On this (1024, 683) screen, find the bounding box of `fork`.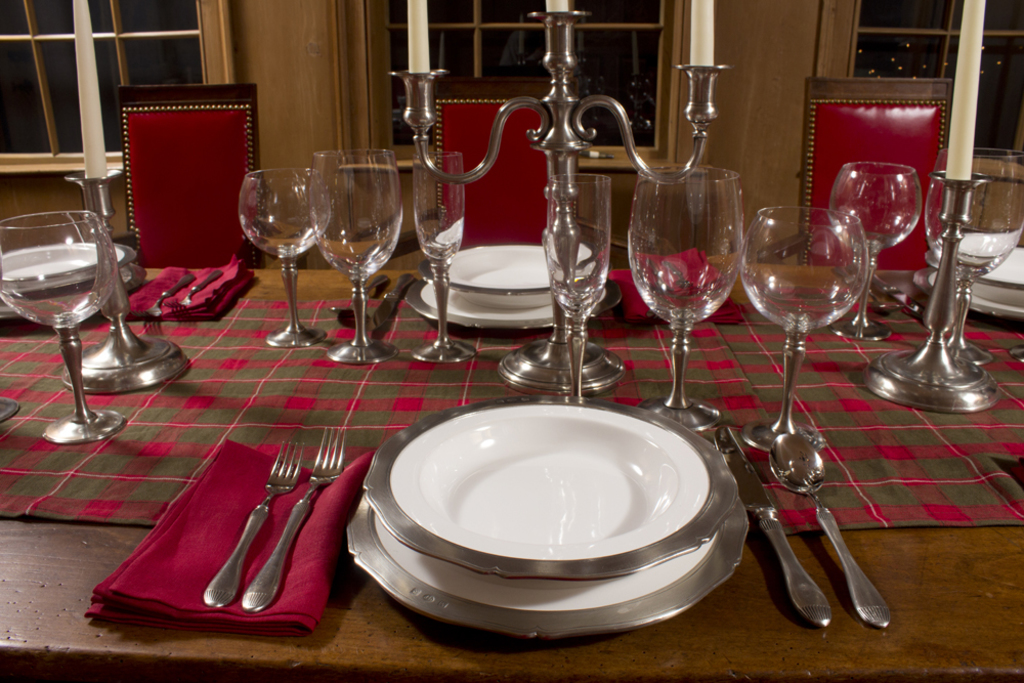
Bounding box: 162 266 225 314.
